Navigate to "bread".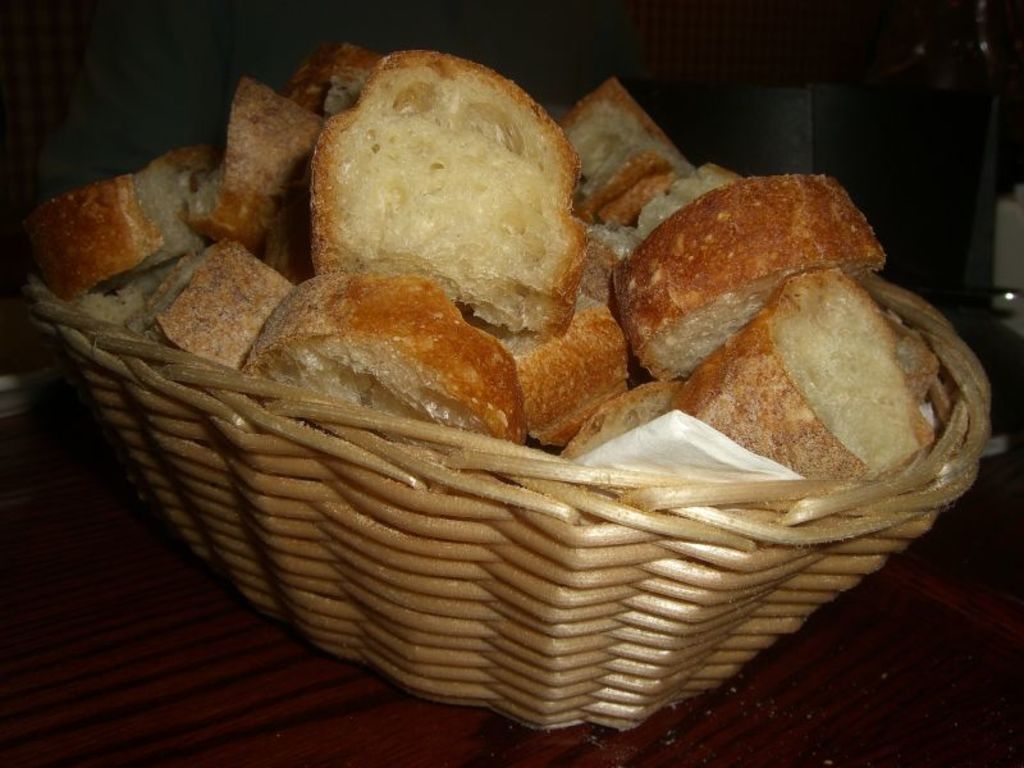
Navigation target: bbox=(308, 46, 584, 333).
